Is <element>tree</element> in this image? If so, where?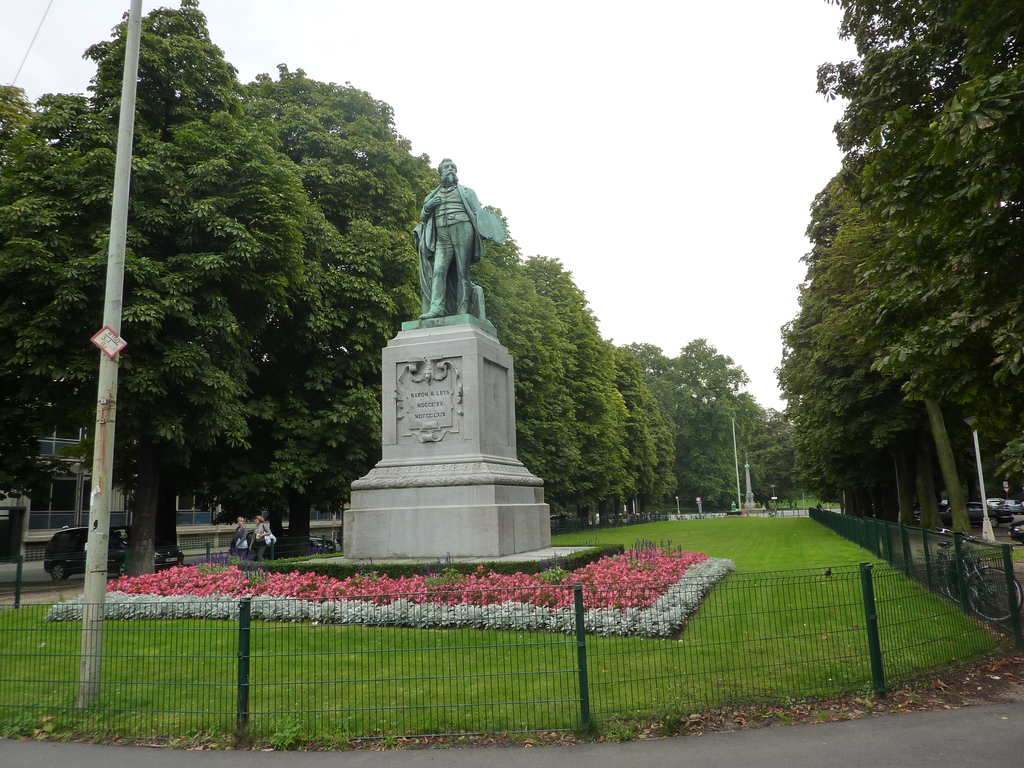
Yes, at {"x1": 622, "y1": 337, "x2": 703, "y2": 514}.
